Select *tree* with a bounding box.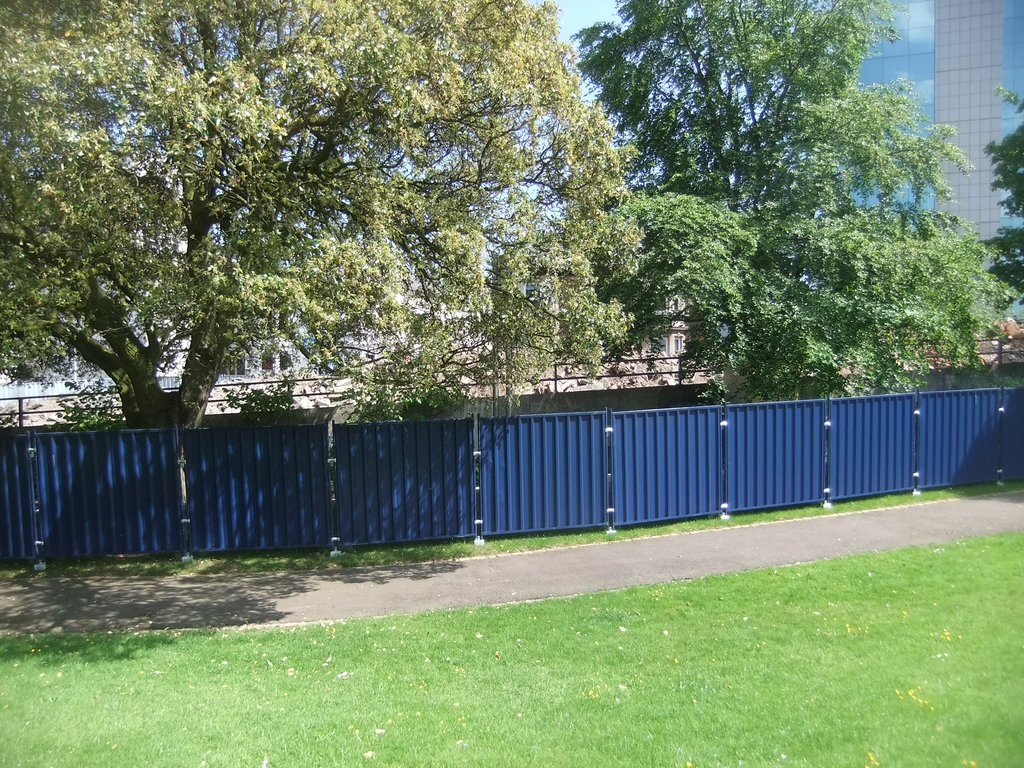
527 0 1022 406.
